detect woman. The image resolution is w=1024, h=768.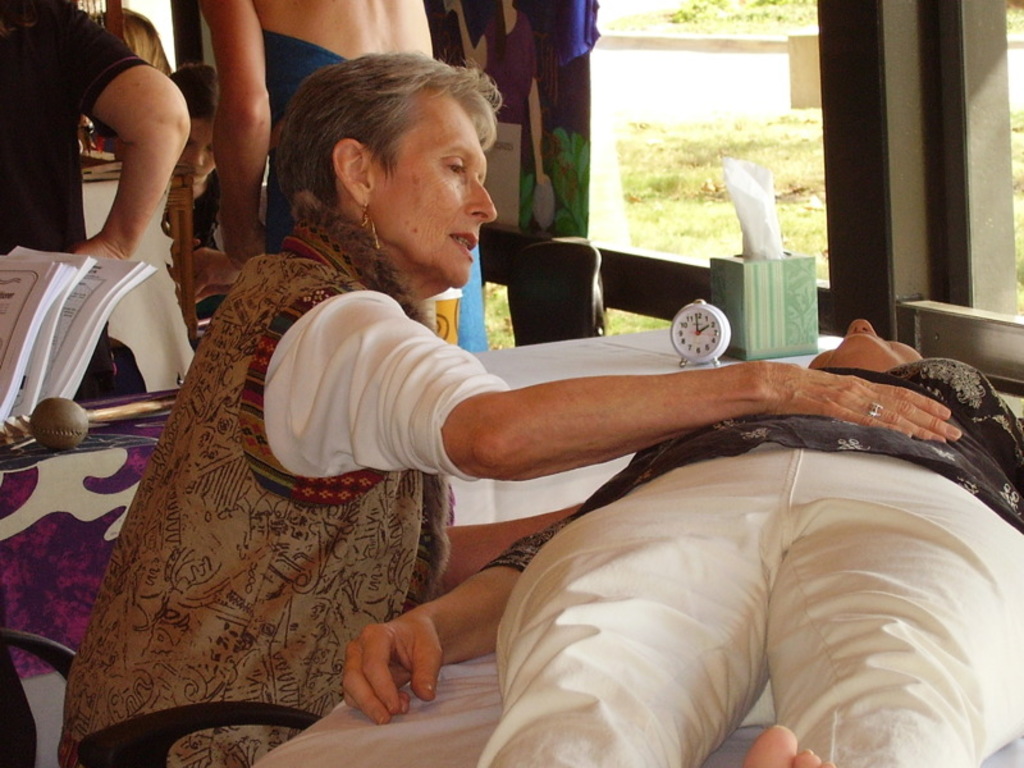
{"x1": 340, "y1": 316, "x2": 1023, "y2": 767}.
